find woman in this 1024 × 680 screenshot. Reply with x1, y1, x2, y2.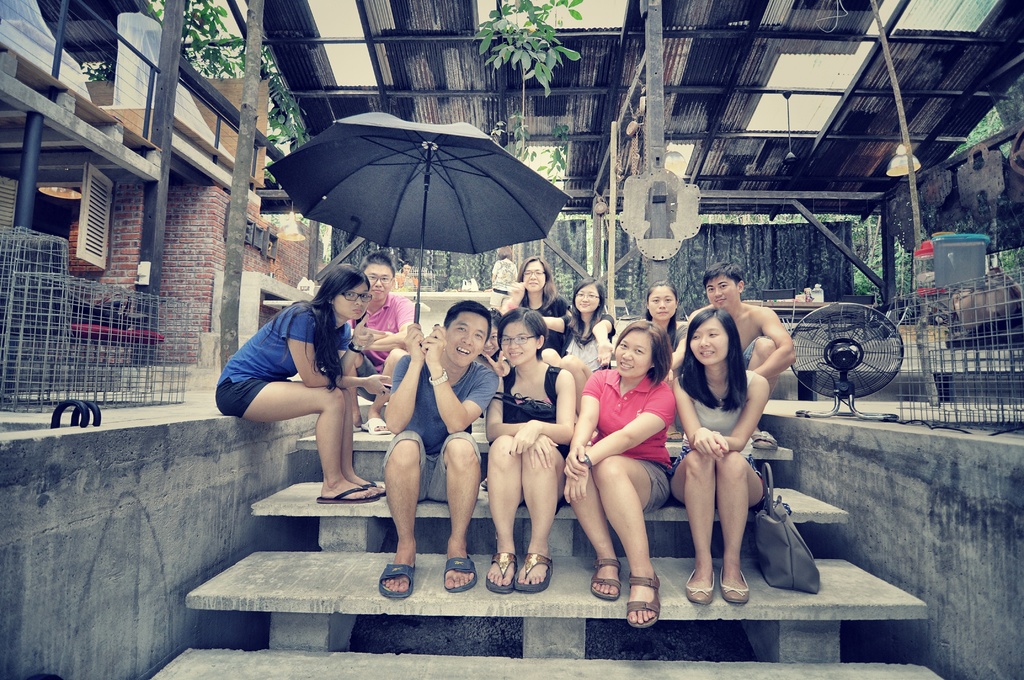
665, 301, 765, 621.
